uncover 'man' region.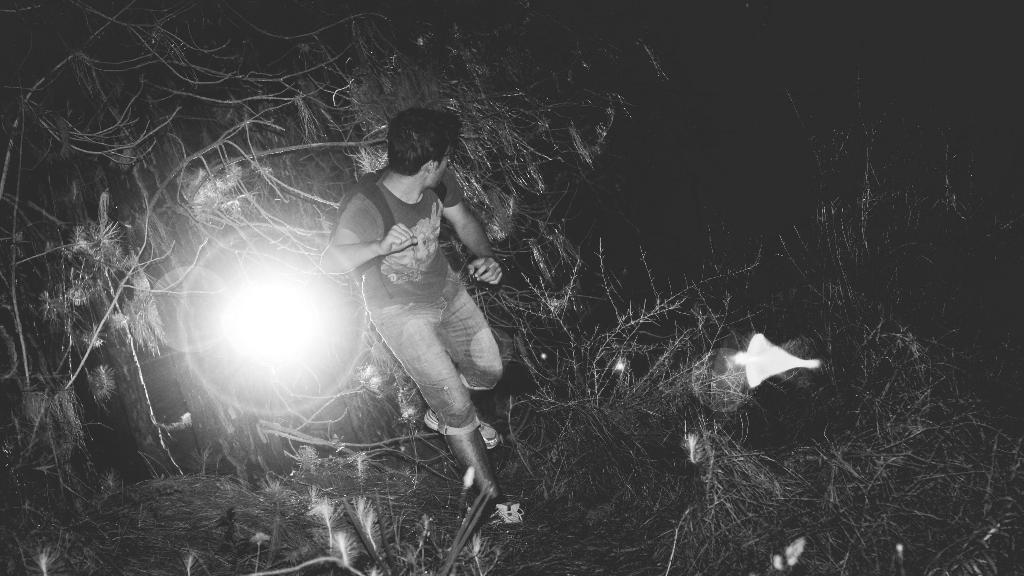
Uncovered: crop(308, 99, 515, 516).
